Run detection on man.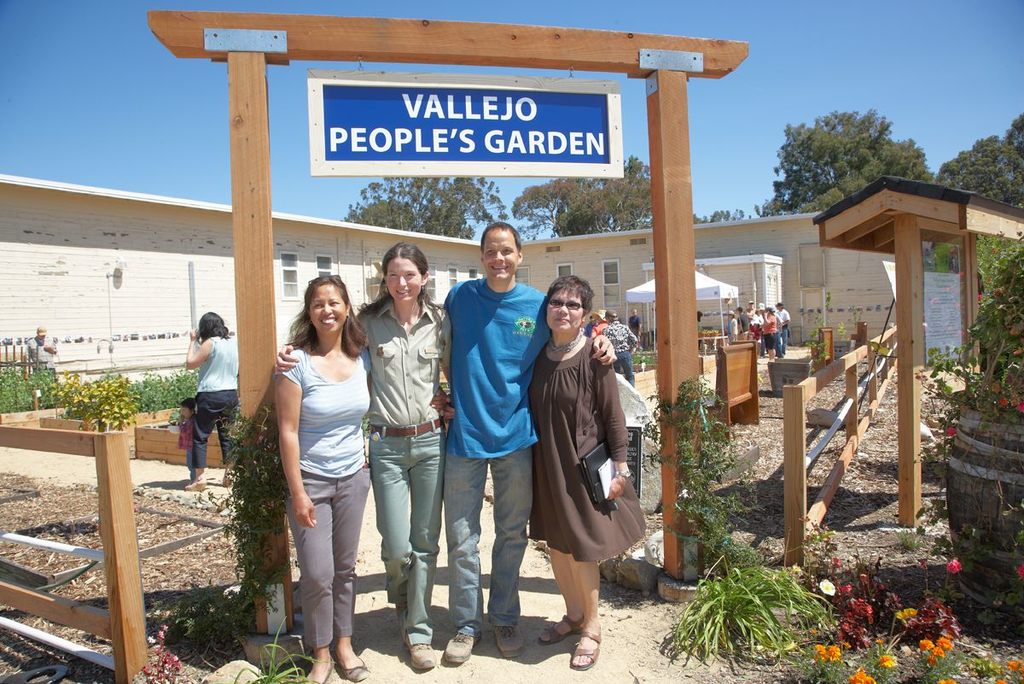
Result: left=777, top=303, right=789, bottom=352.
